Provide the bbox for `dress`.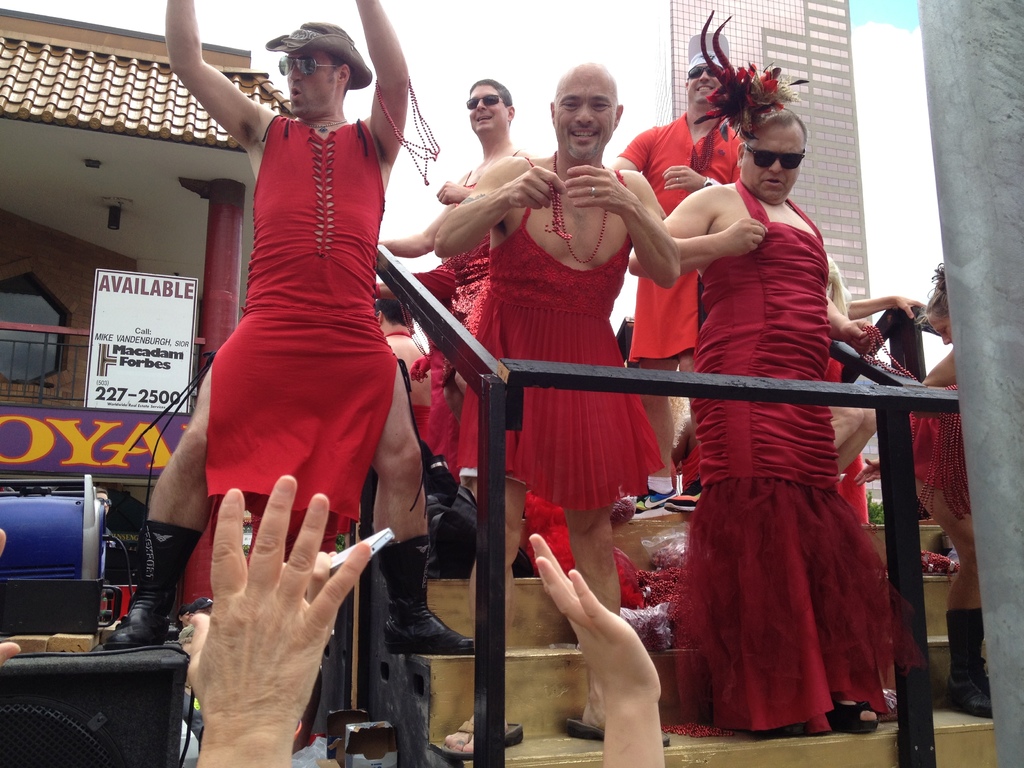
bbox=[895, 371, 972, 518].
